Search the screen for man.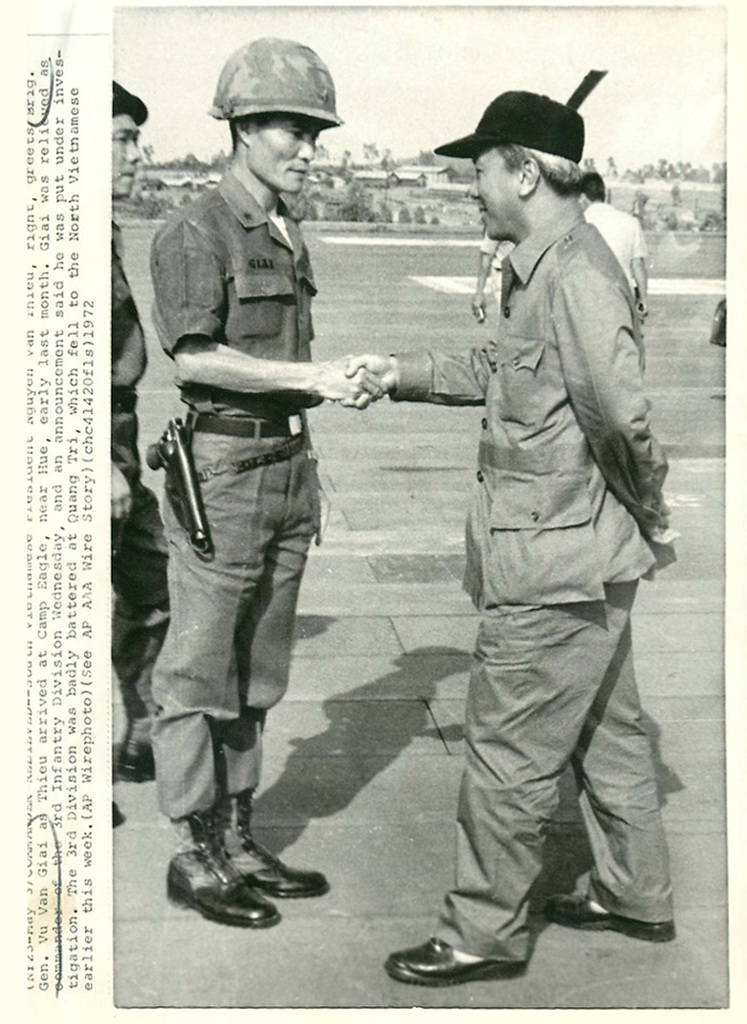
Found at rect(371, 66, 681, 991).
